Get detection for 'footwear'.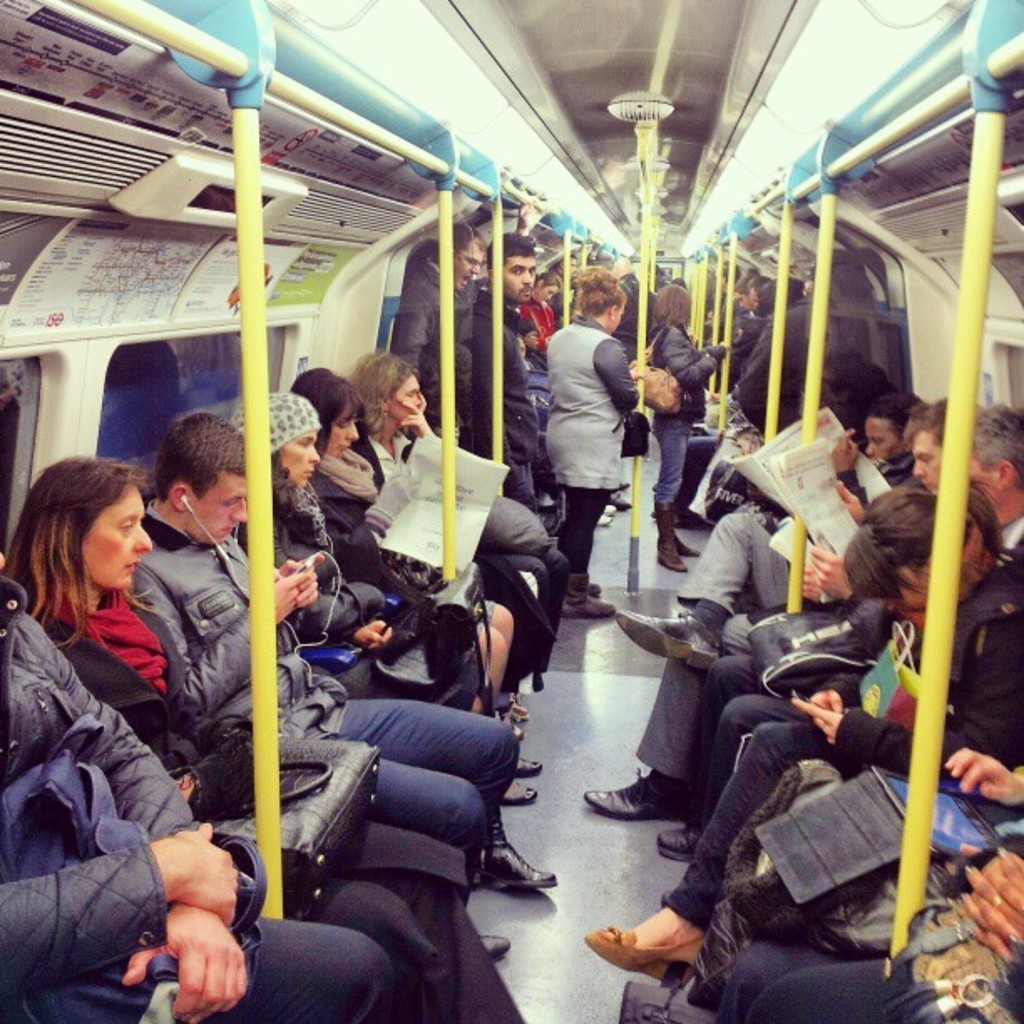
Detection: rect(607, 492, 634, 519).
